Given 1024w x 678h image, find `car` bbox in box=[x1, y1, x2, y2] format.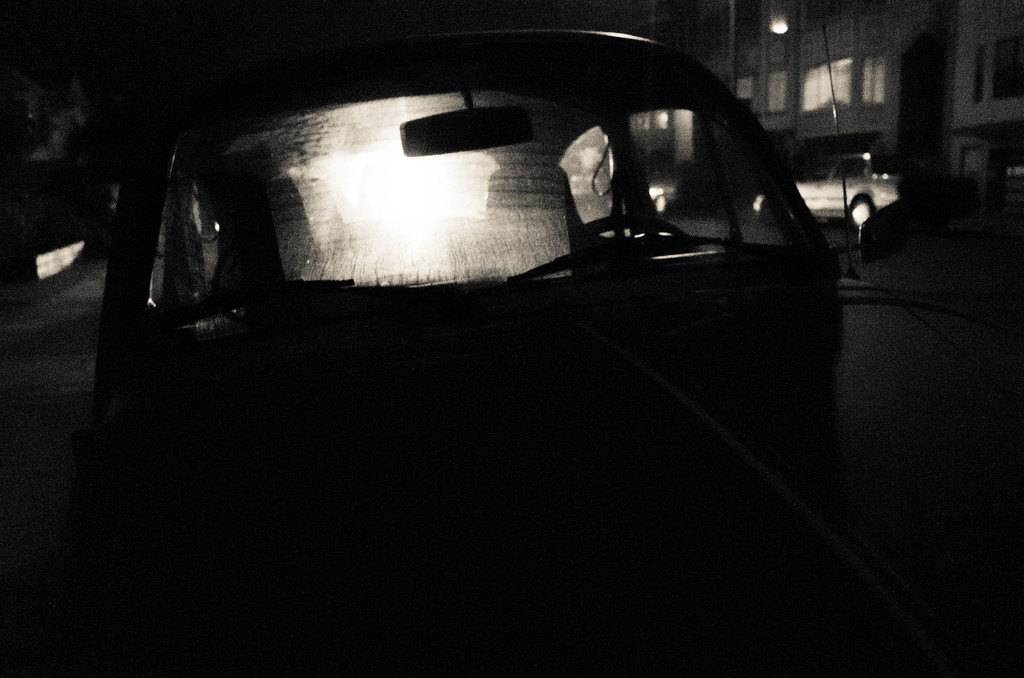
box=[646, 174, 710, 210].
